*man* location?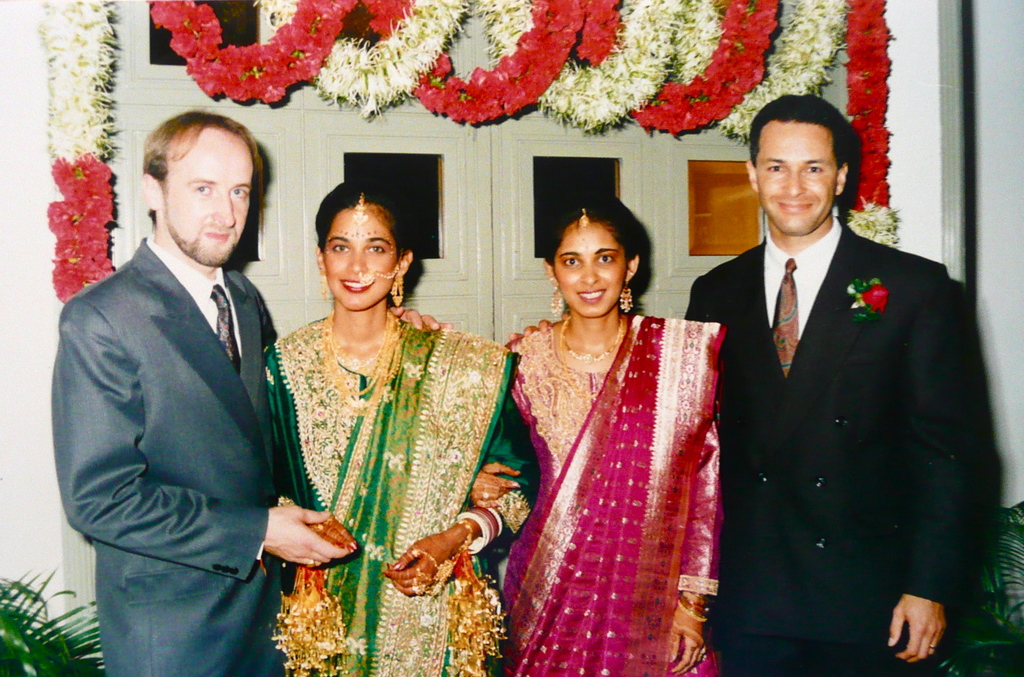
(58, 108, 357, 676)
